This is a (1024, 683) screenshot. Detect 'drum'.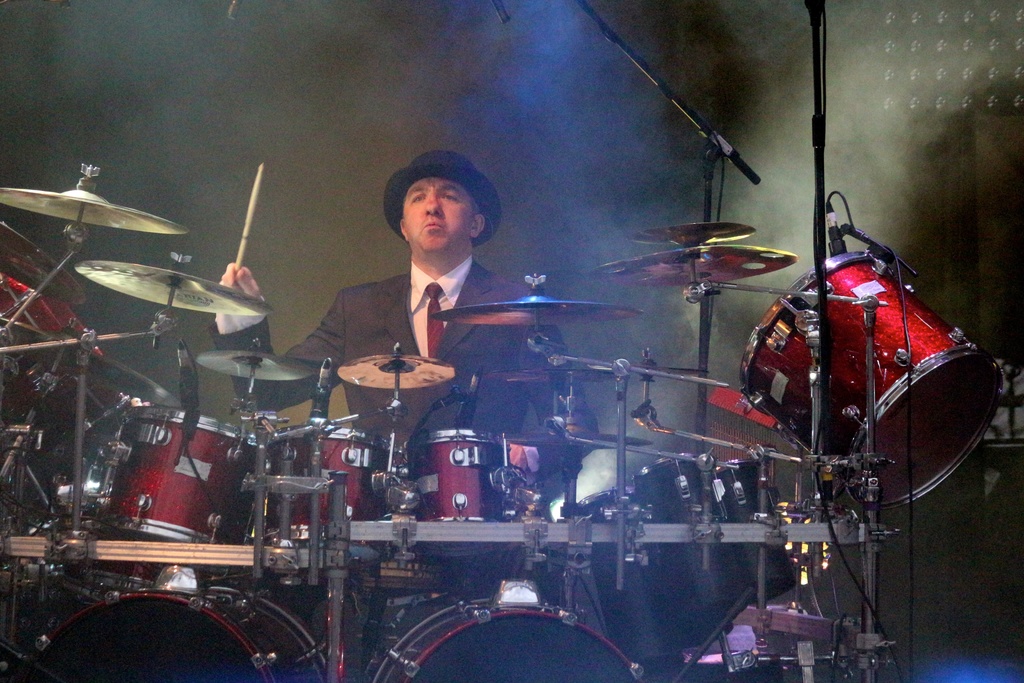
BBox(407, 428, 513, 559).
